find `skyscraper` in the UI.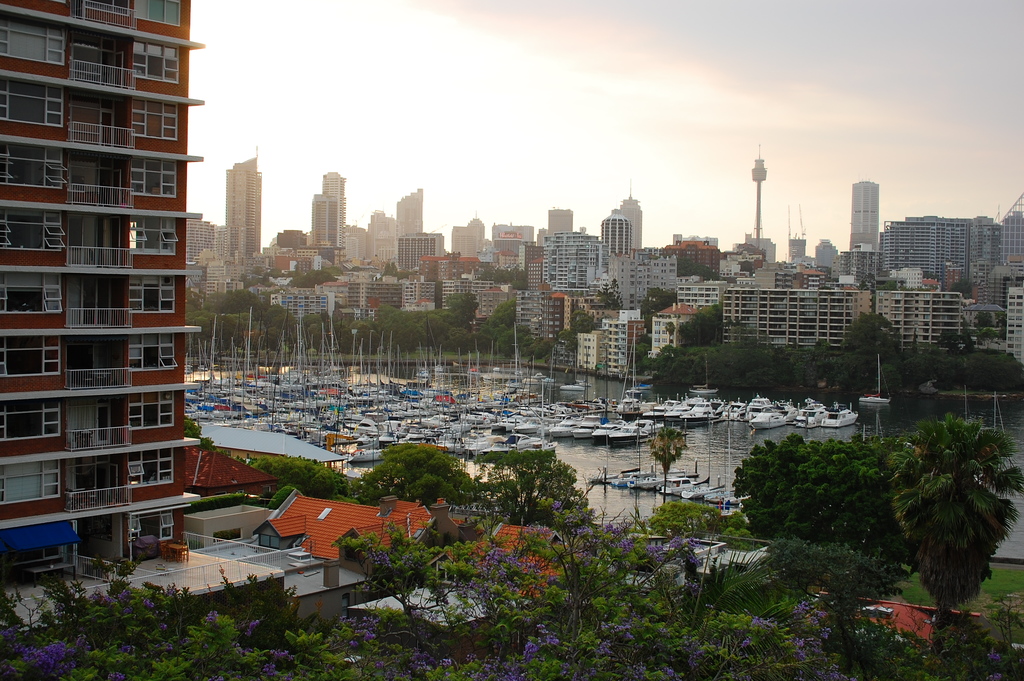
UI element at BBox(8, 0, 213, 609).
